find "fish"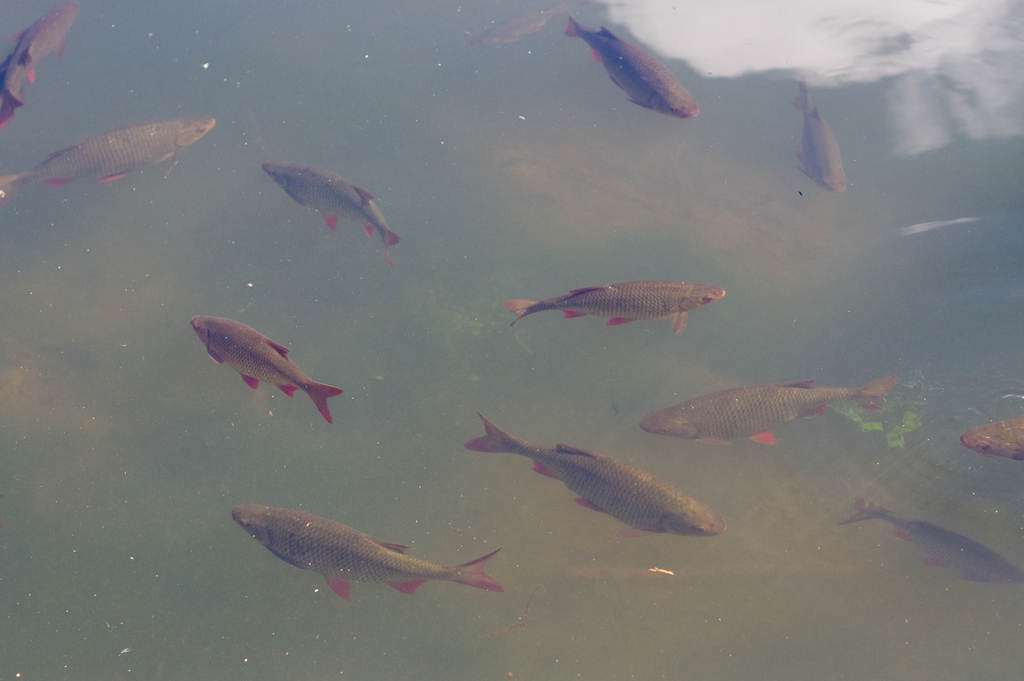
box=[2, 119, 216, 209]
